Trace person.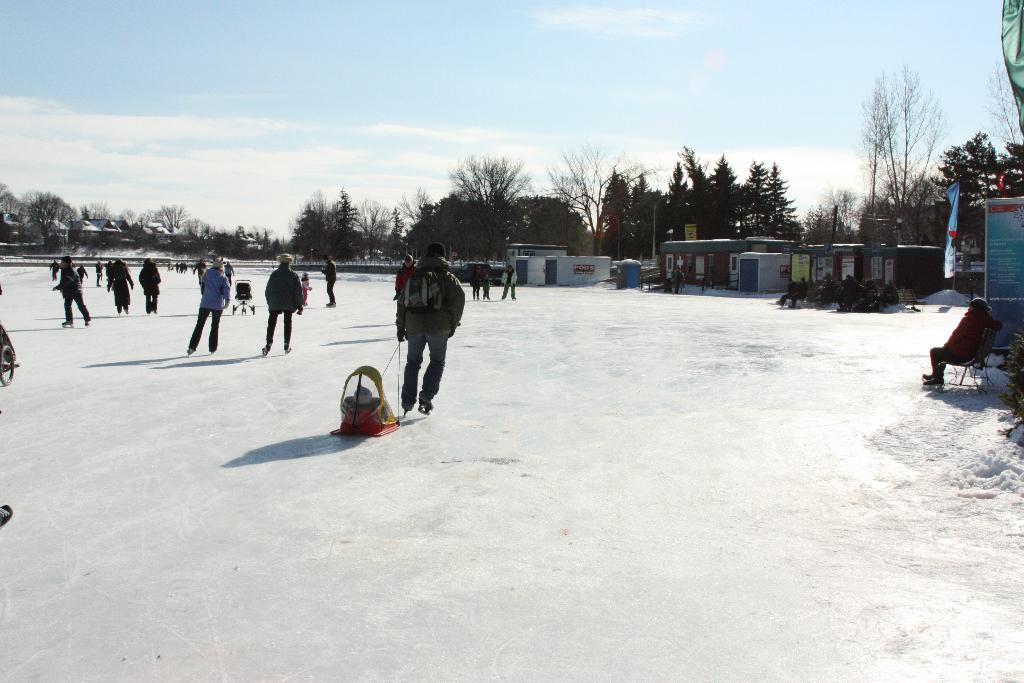
Traced to {"x1": 91, "y1": 261, "x2": 97, "y2": 286}.
